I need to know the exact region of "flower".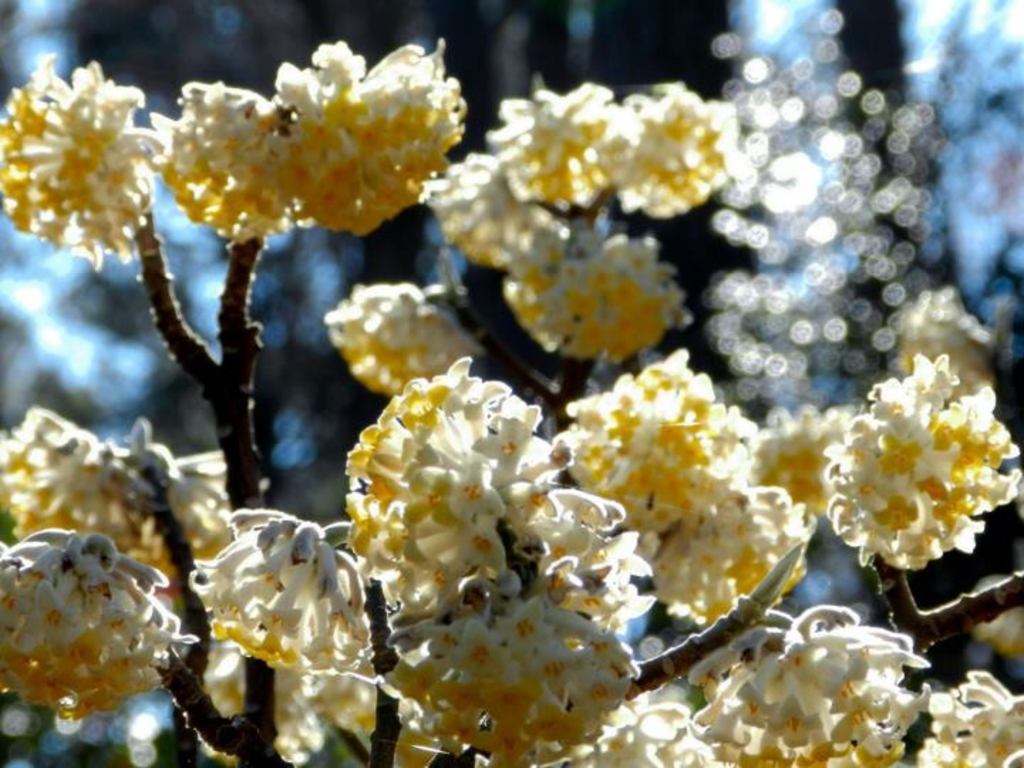
Region: <bbox>752, 401, 849, 523</bbox>.
